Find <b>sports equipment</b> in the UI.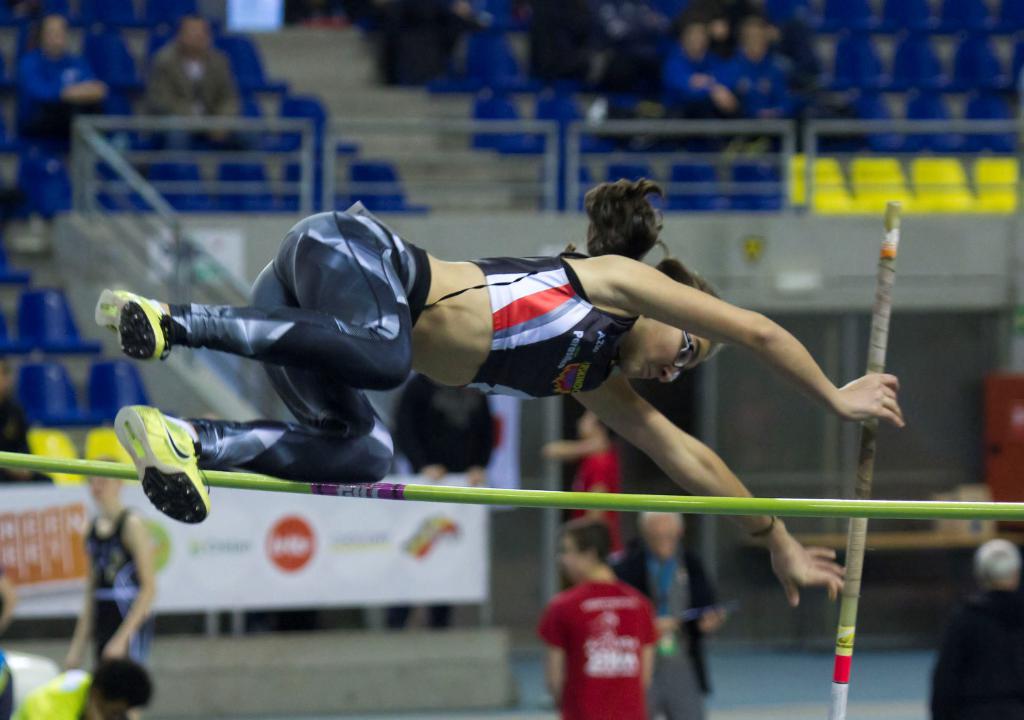
UI element at 111:407:212:527.
